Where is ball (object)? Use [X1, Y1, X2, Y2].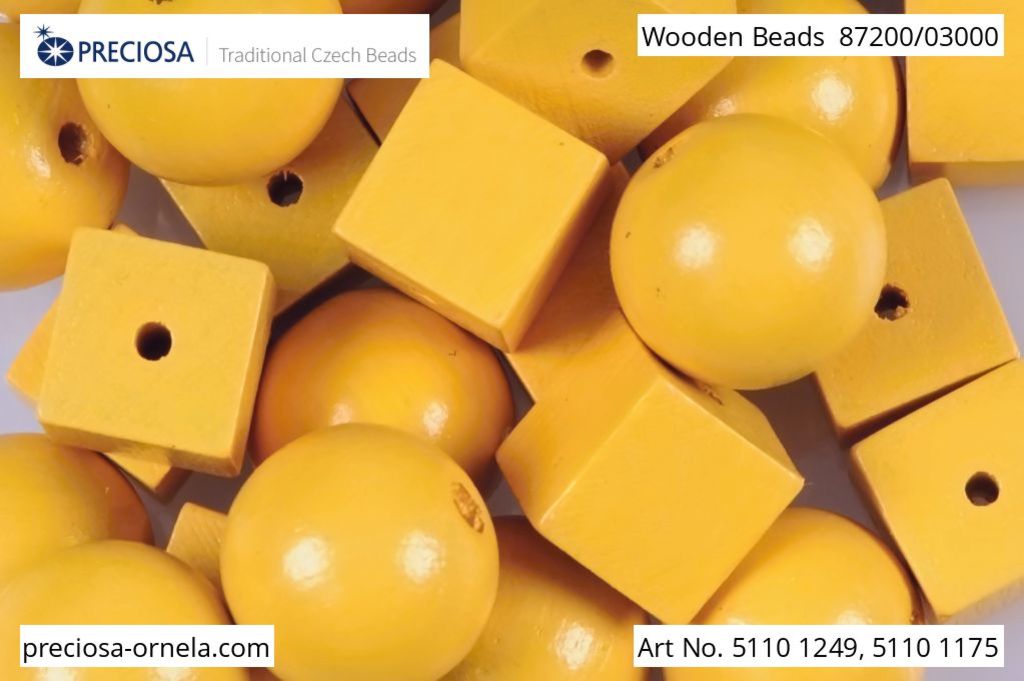
[218, 431, 496, 680].
